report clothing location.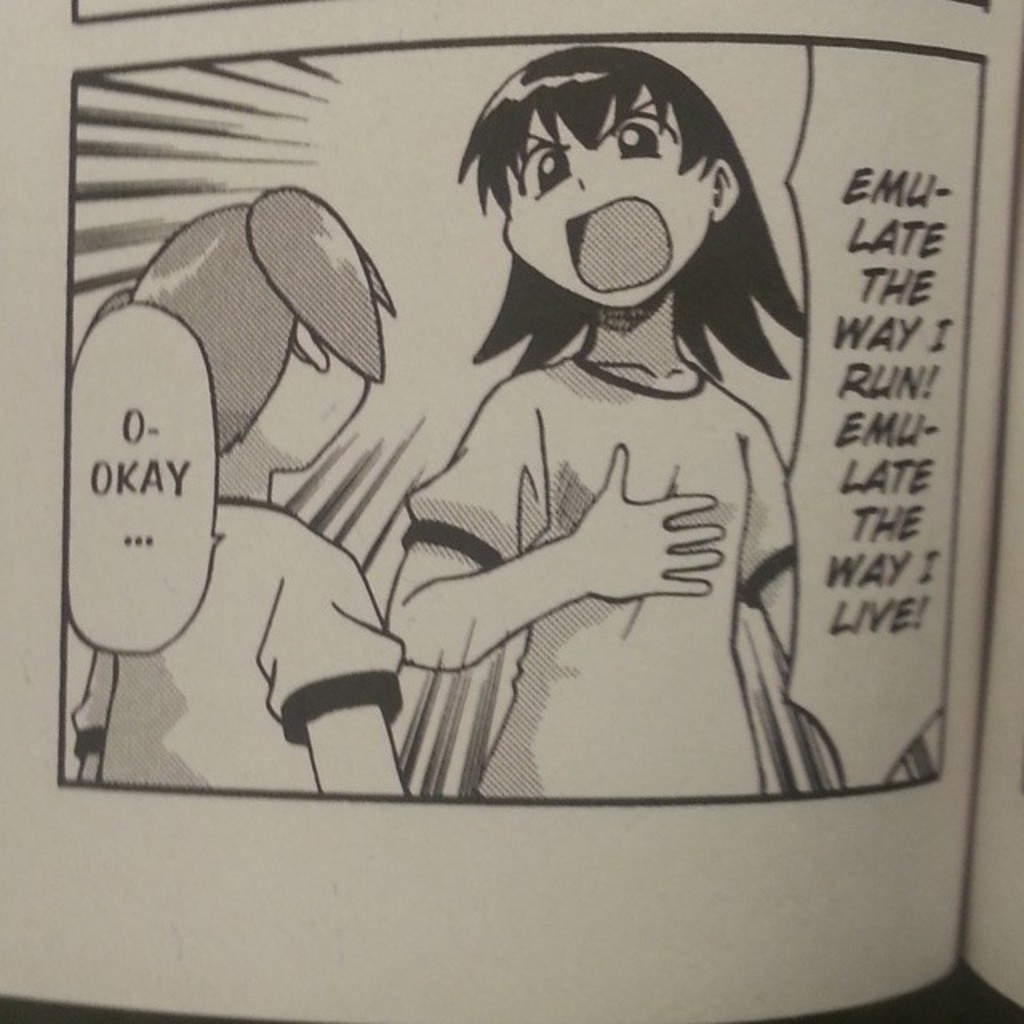
Report: detection(85, 469, 406, 789).
